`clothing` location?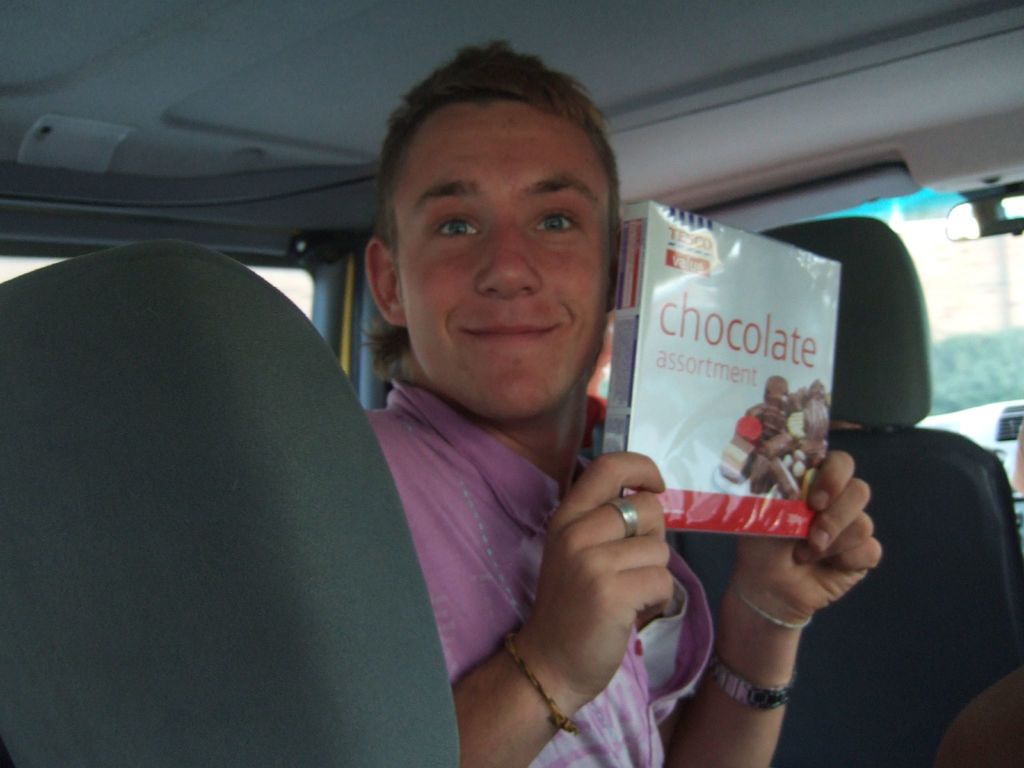
locate(365, 378, 714, 767)
